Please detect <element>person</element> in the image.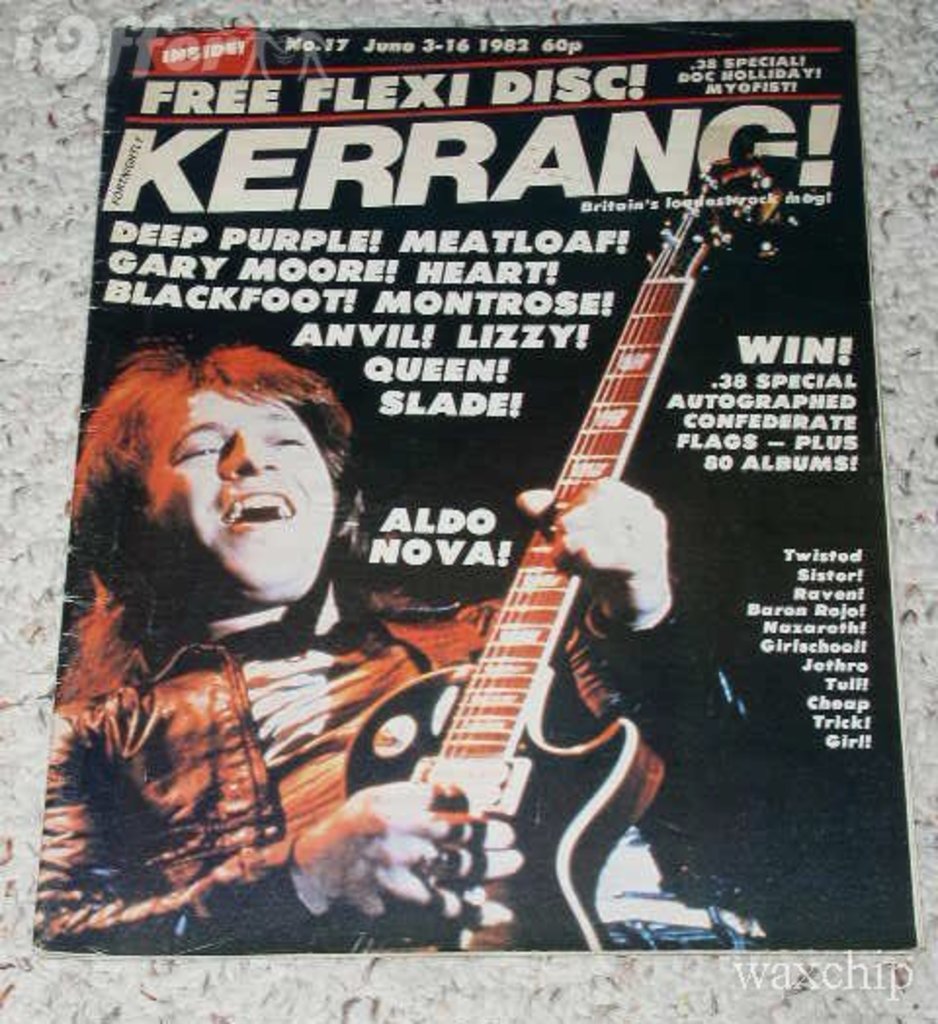
select_region(25, 342, 760, 965).
